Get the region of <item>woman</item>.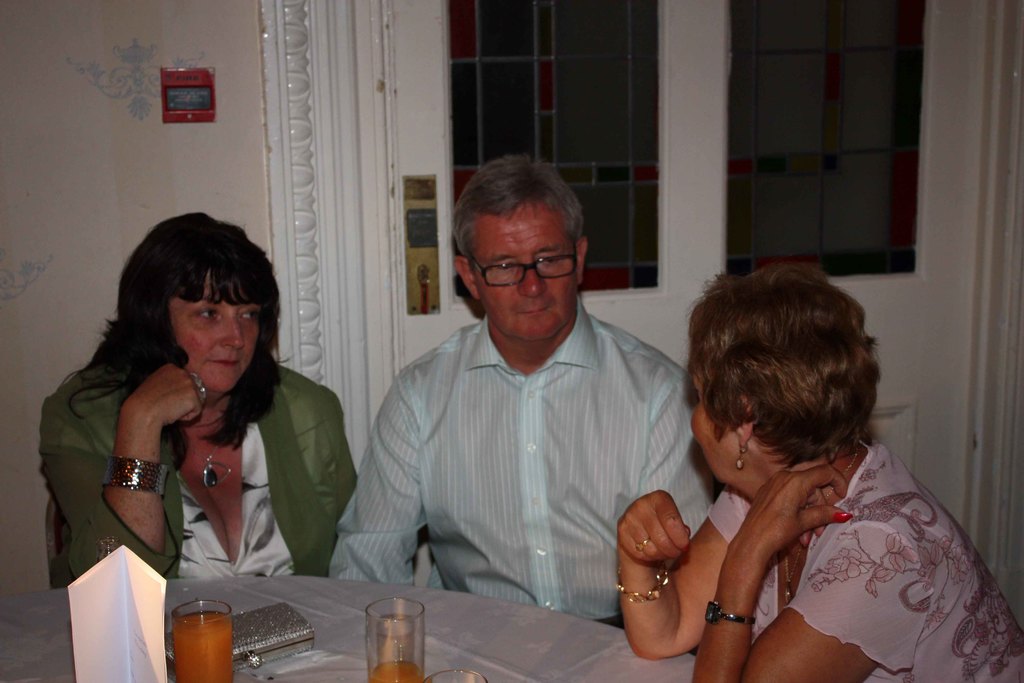
rect(58, 215, 340, 633).
